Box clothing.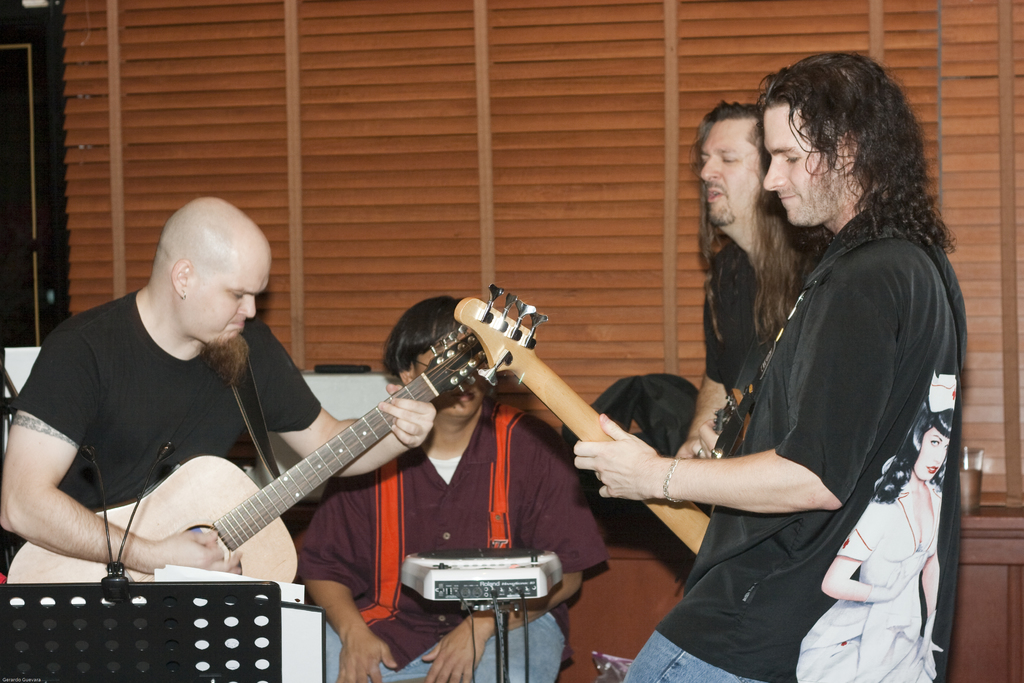
(left=322, top=386, right=595, bottom=682).
